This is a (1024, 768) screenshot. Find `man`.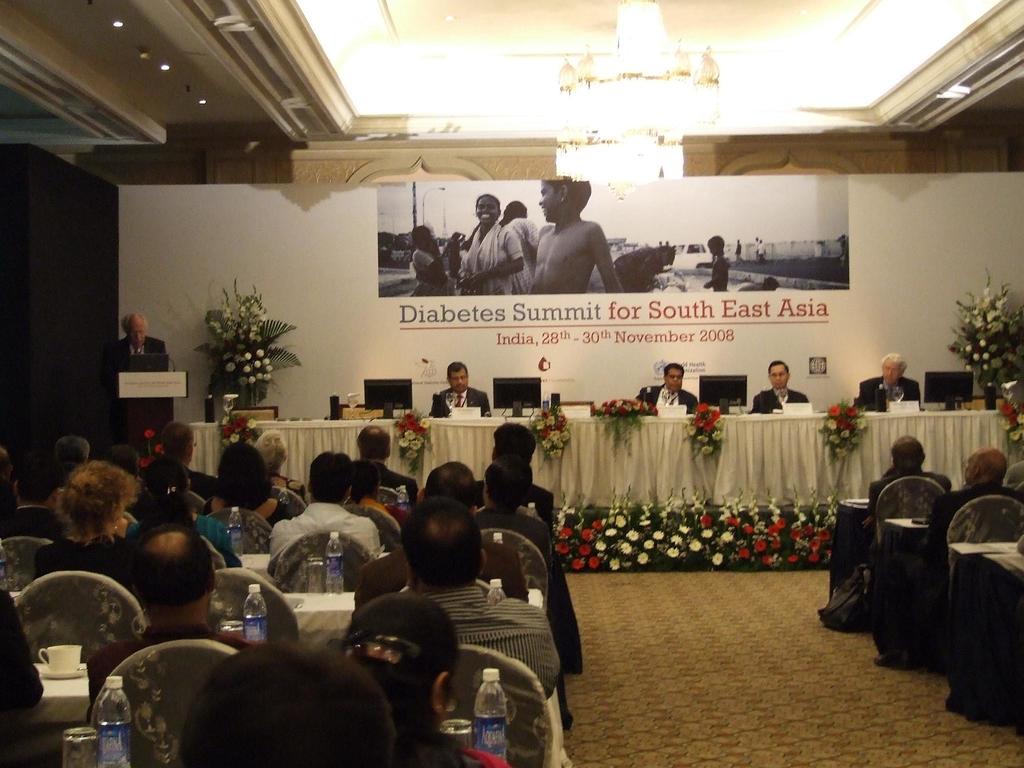
Bounding box: [856,346,923,415].
